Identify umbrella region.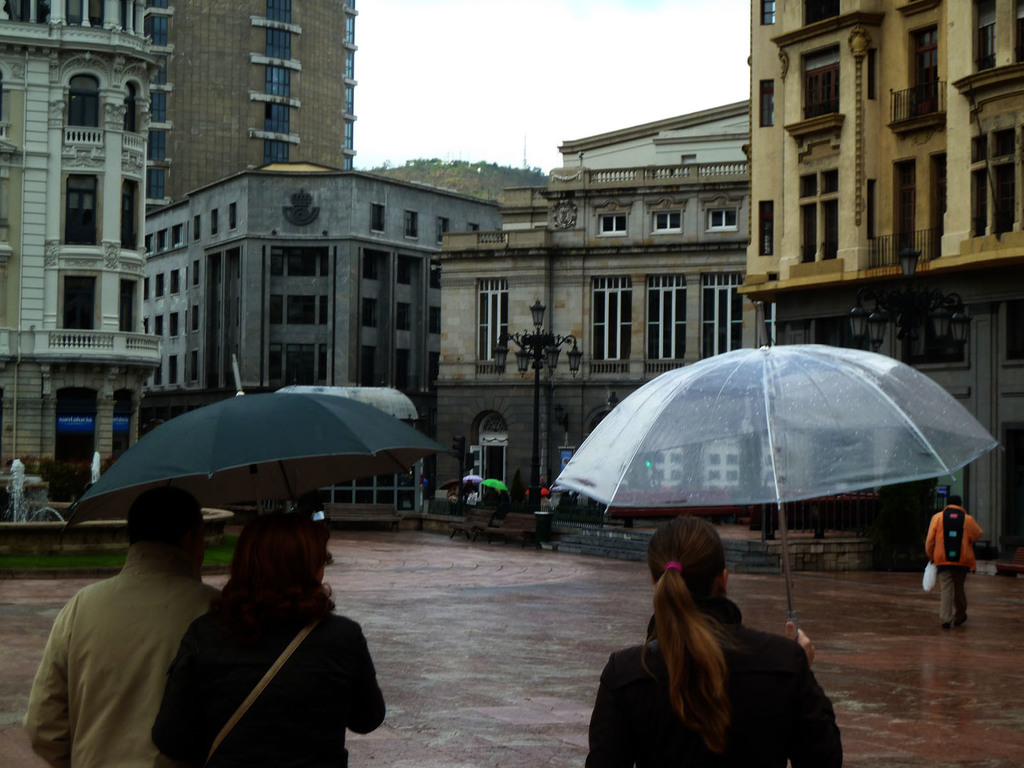
Region: 556 303 1005 637.
